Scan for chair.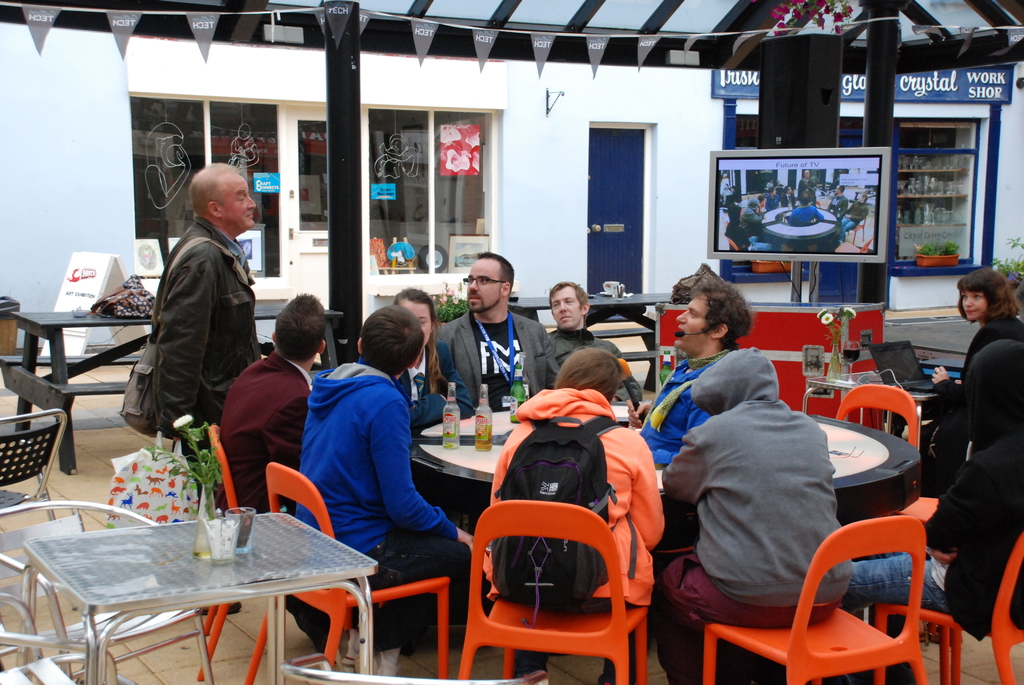
Scan result: <box>701,515,930,684</box>.
